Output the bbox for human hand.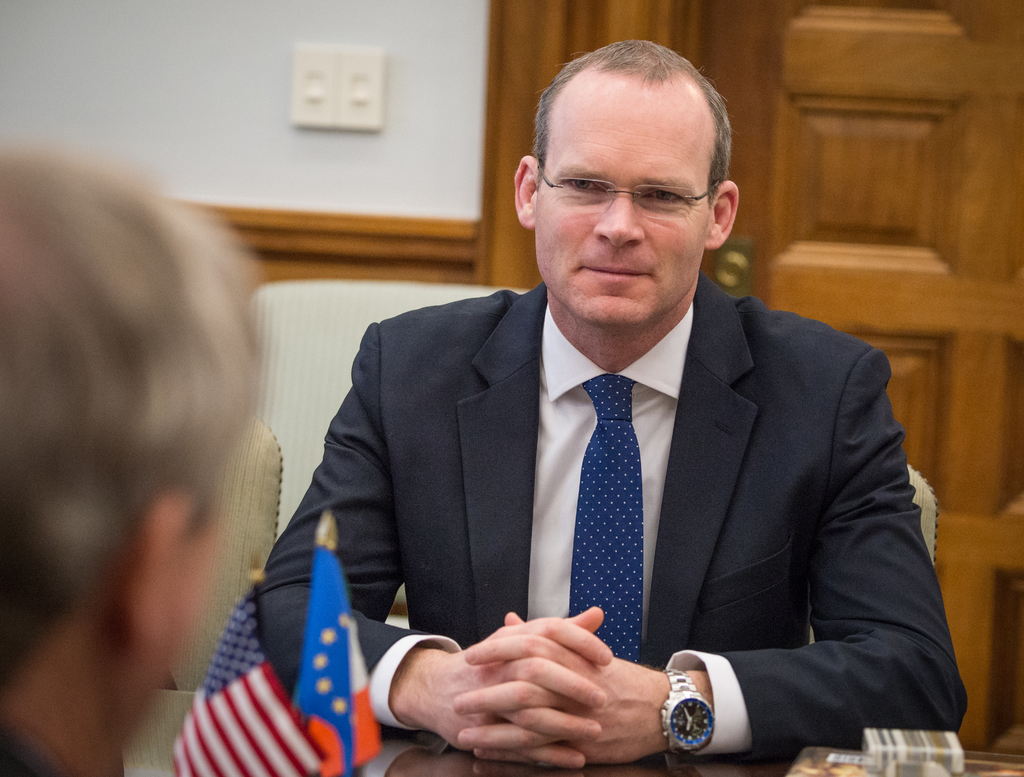
region(429, 601, 613, 768).
